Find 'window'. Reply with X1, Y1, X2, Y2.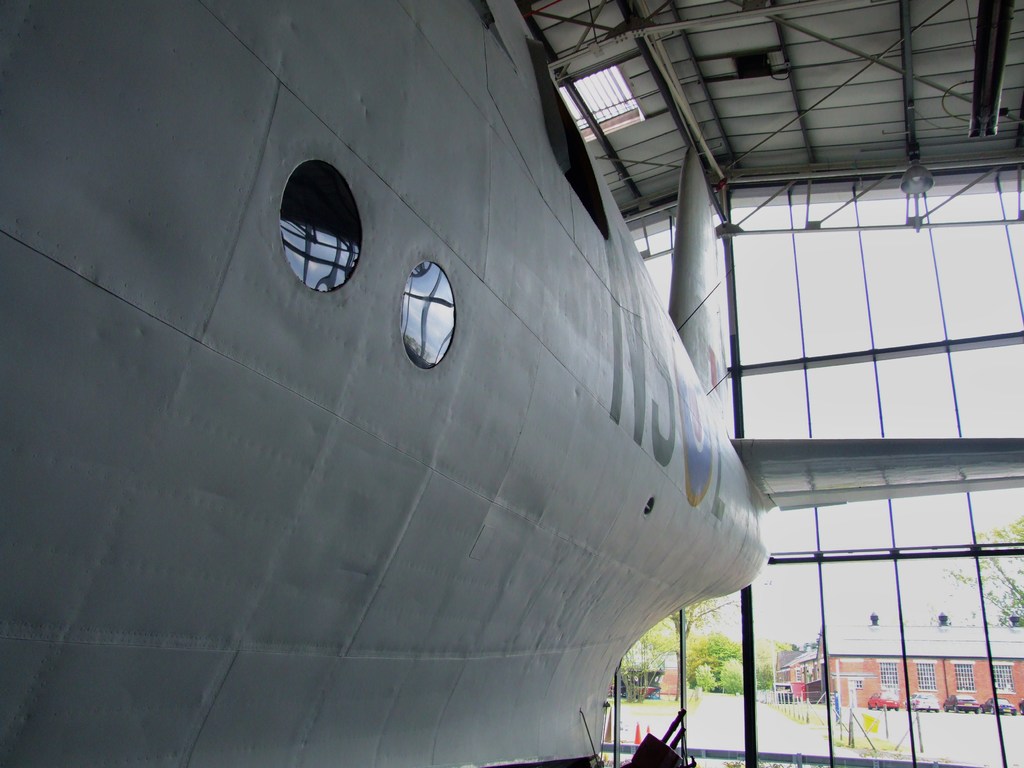
401, 257, 459, 376.
